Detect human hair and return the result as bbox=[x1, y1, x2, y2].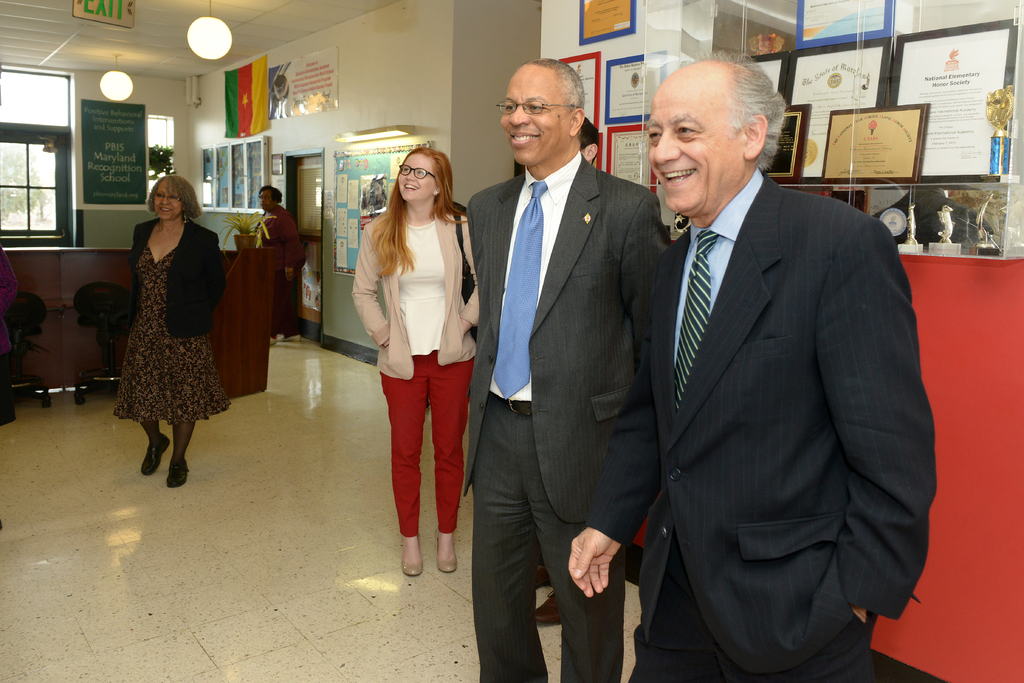
bbox=[681, 49, 788, 176].
